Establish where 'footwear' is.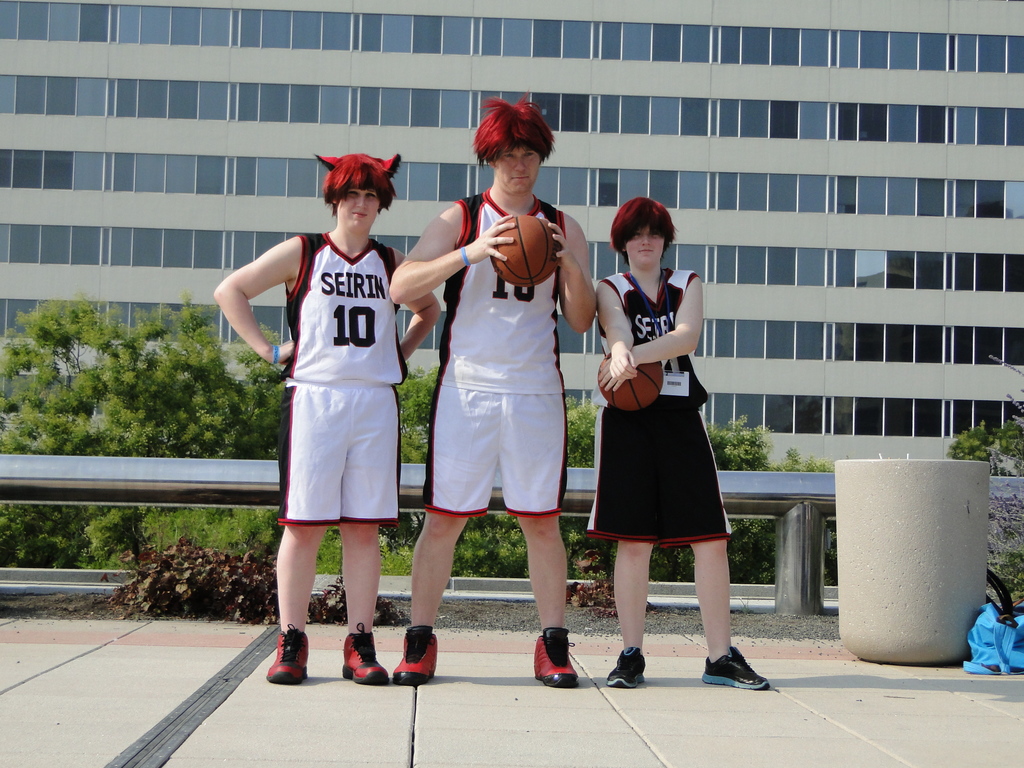
Established at select_region(604, 645, 652, 685).
